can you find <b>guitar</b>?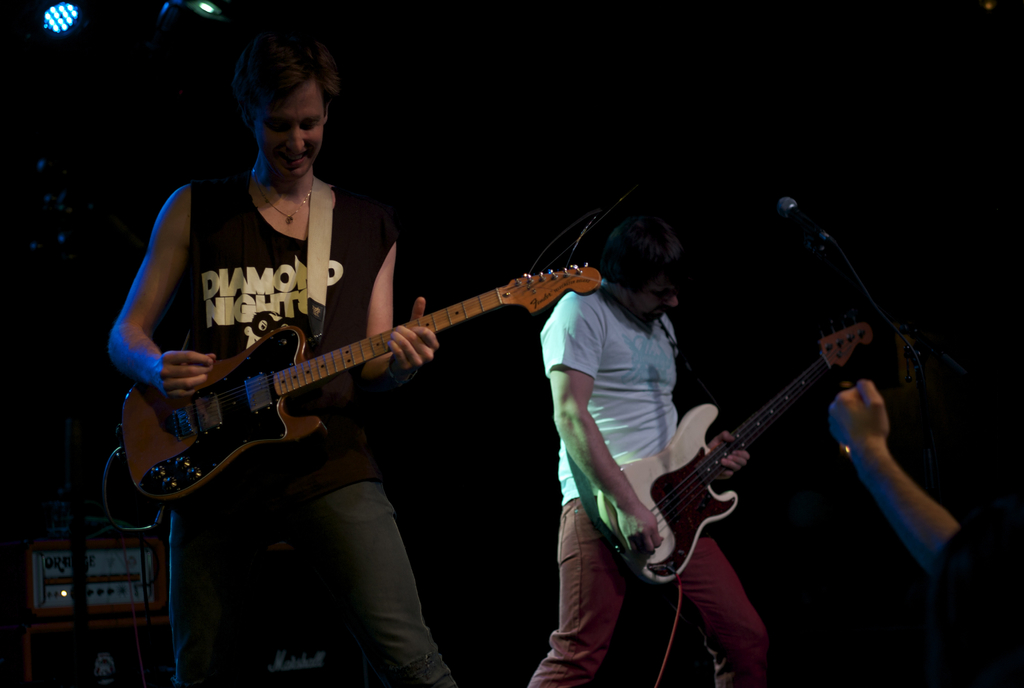
Yes, bounding box: crop(111, 264, 604, 505).
